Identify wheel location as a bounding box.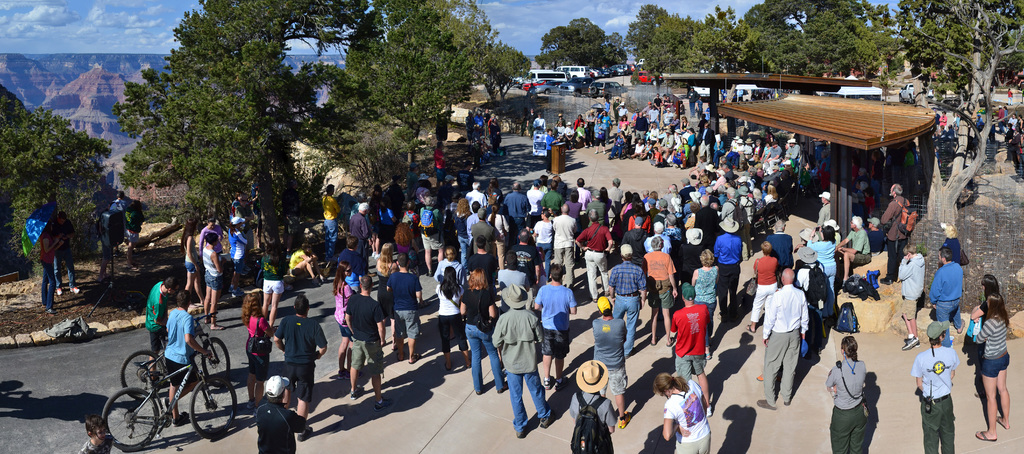
x1=120 y1=350 x2=164 y2=400.
